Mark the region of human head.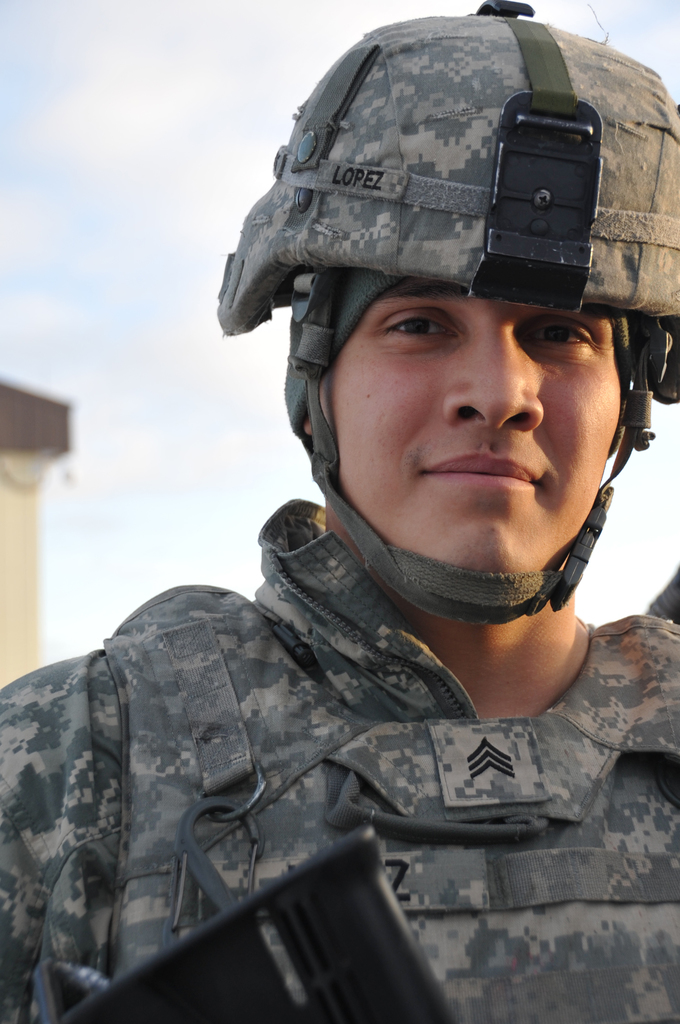
Region: rect(244, 47, 637, 583).
